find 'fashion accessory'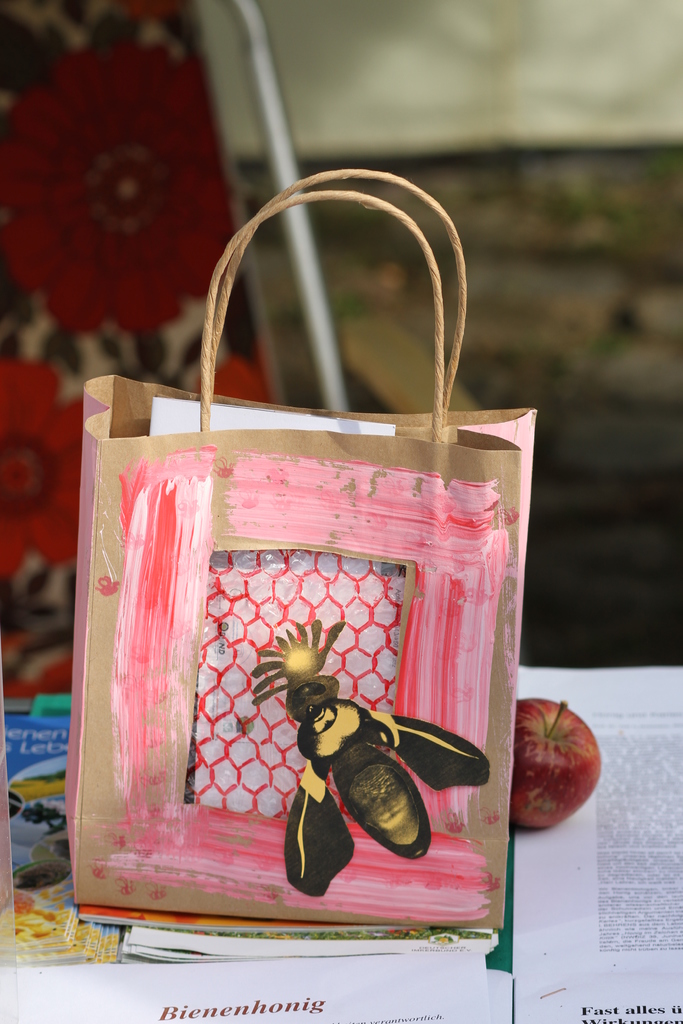
box(63, 169, 538, 930)
